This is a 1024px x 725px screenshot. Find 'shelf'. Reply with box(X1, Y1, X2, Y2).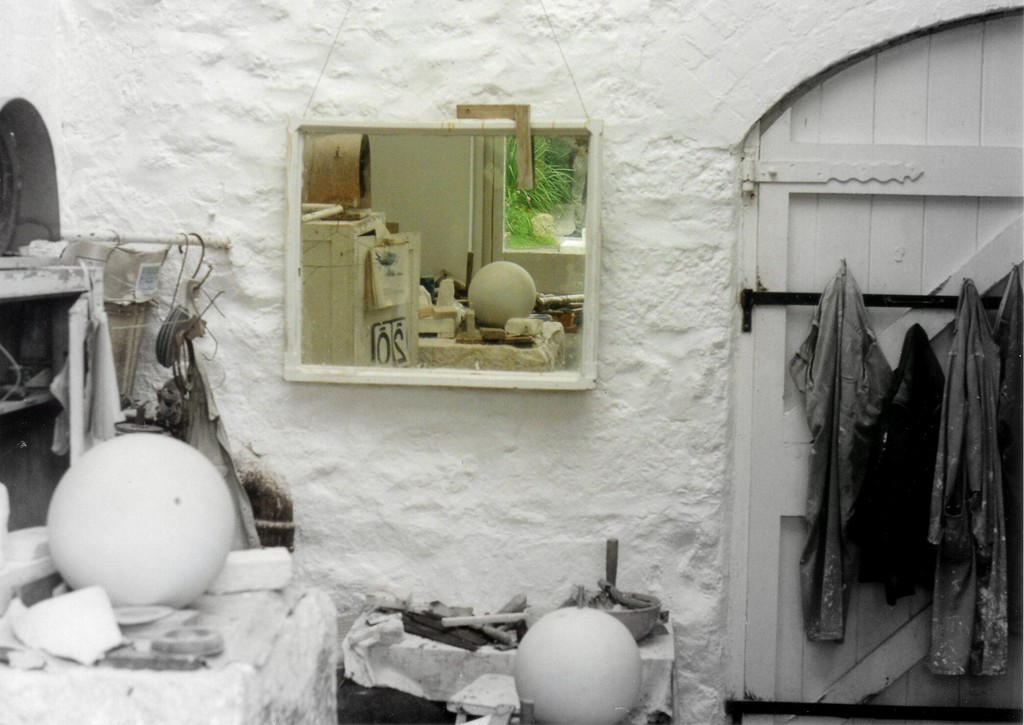
box(251, 112, 623, 429).
